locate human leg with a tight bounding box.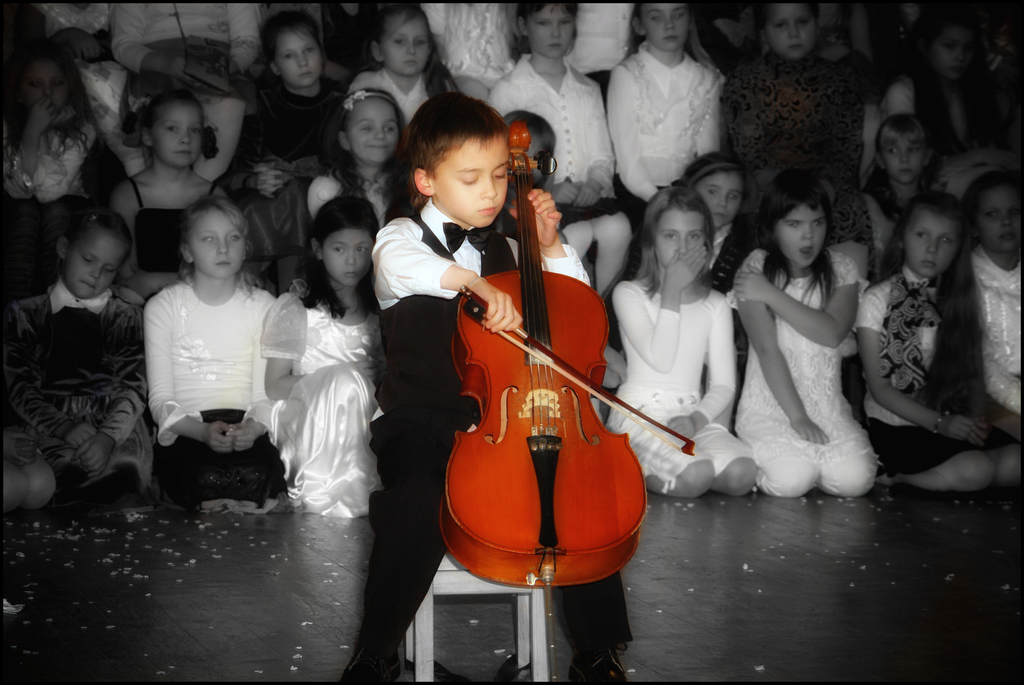
740,408,822,499.
